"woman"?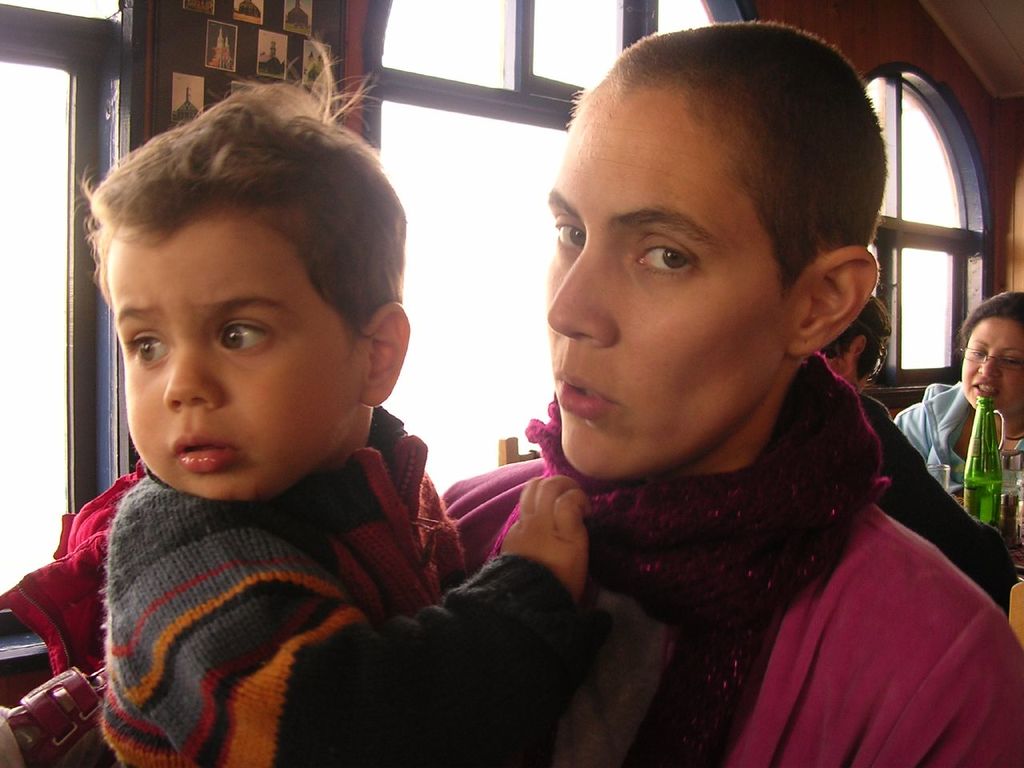
(322,34,981,753)
